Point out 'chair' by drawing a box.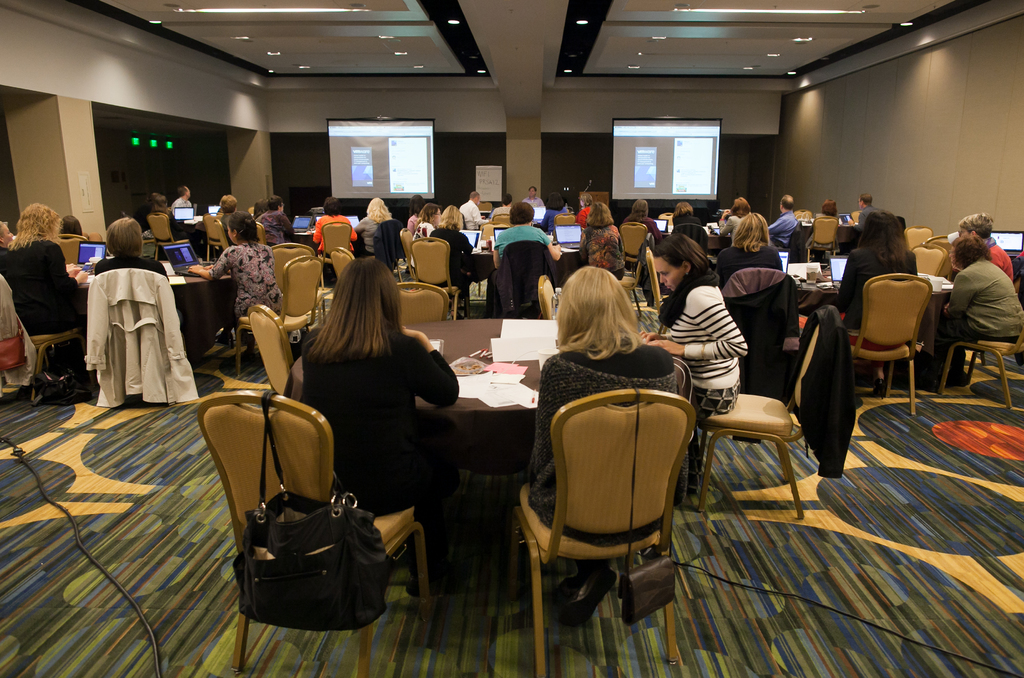
399/226/416/278.
